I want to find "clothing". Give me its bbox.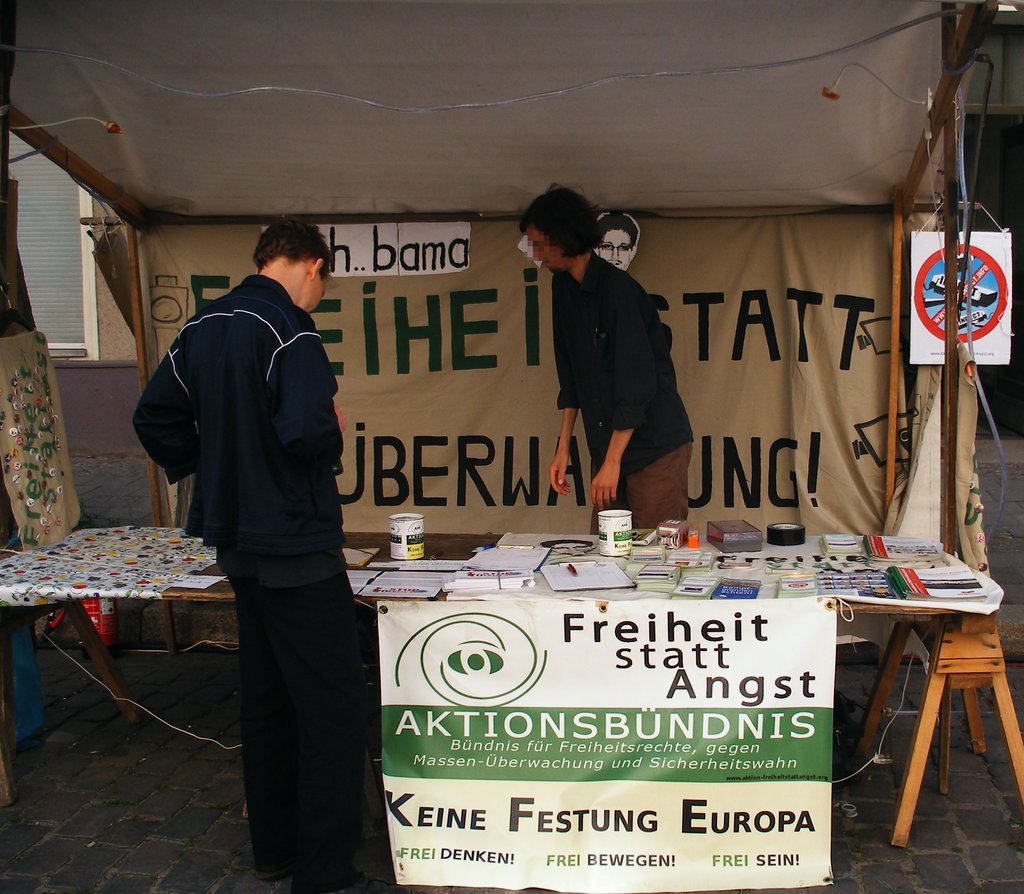
select_region(129, 274, 372, 873).
